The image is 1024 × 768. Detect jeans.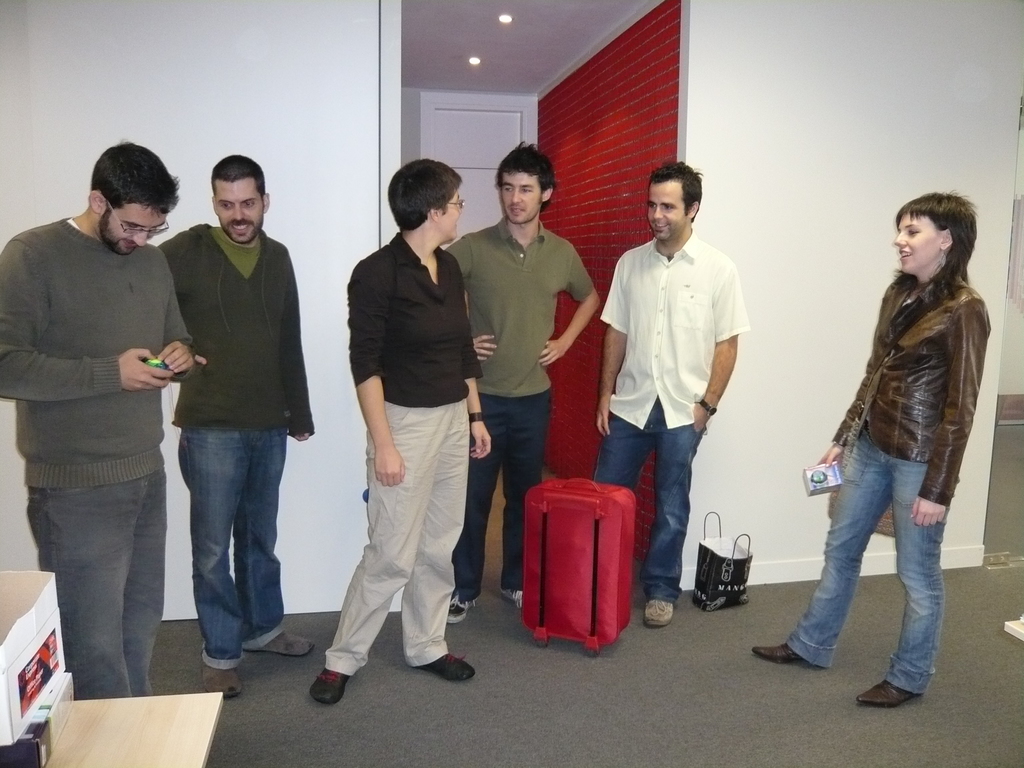
Detection: <box>33,476,170,695</box>.
